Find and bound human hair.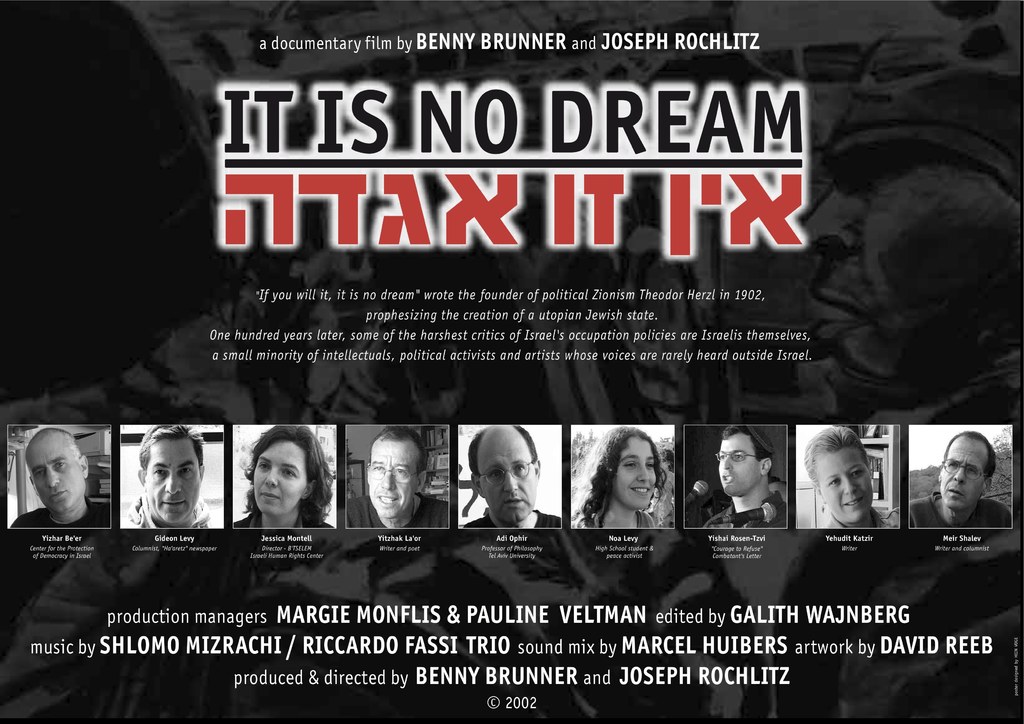
Bound: locate(368, 422, 428, 479).
